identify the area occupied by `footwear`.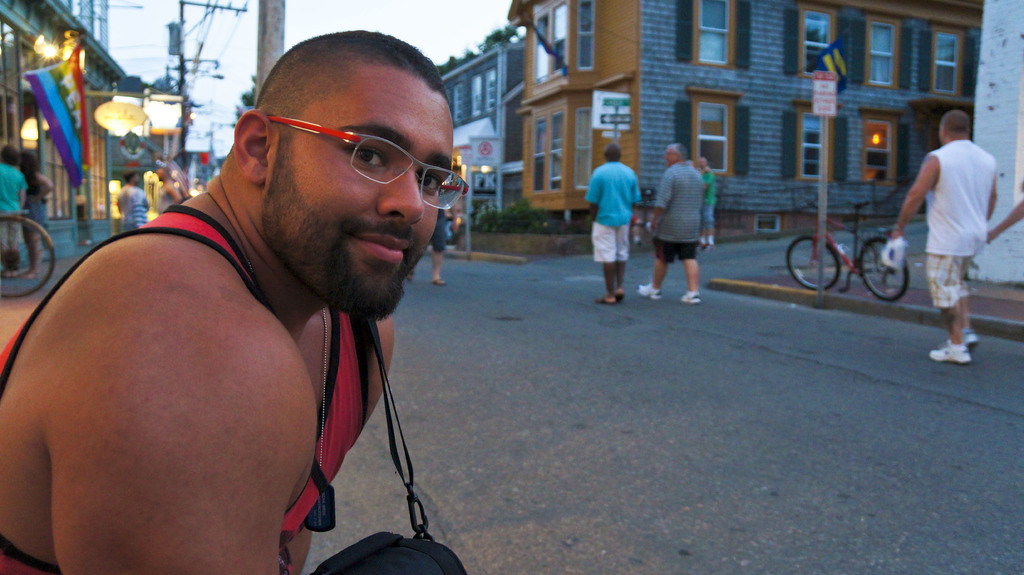
Area: [left=701, top=242, right=715, bottom=251].
